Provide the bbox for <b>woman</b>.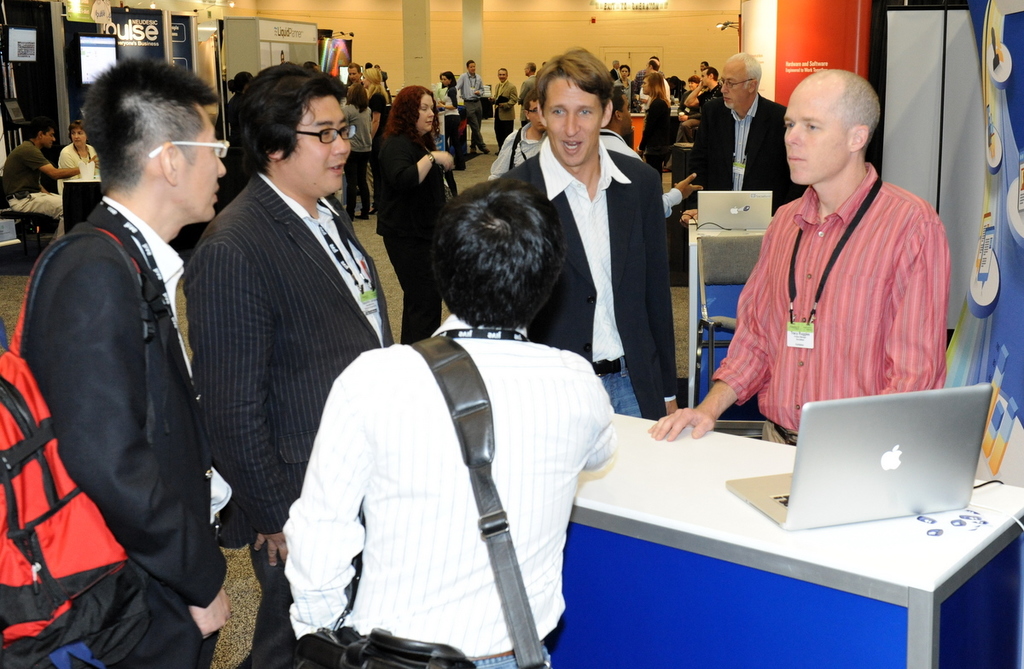
x1=367, y1=66, x2=388, y2=161.
